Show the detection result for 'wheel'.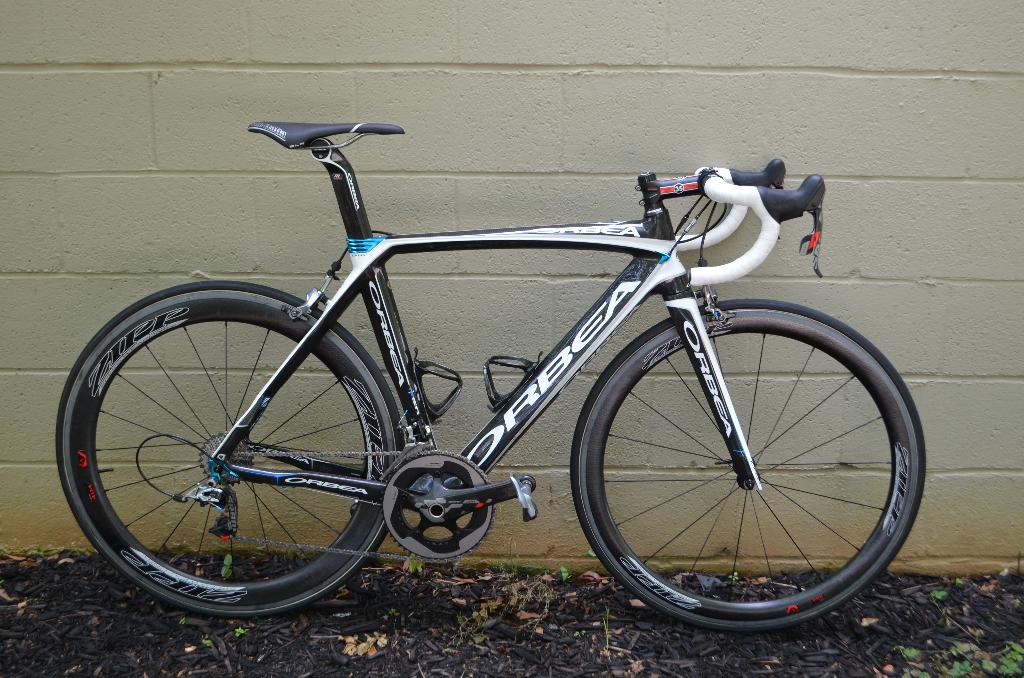
[55,280,406,617].
